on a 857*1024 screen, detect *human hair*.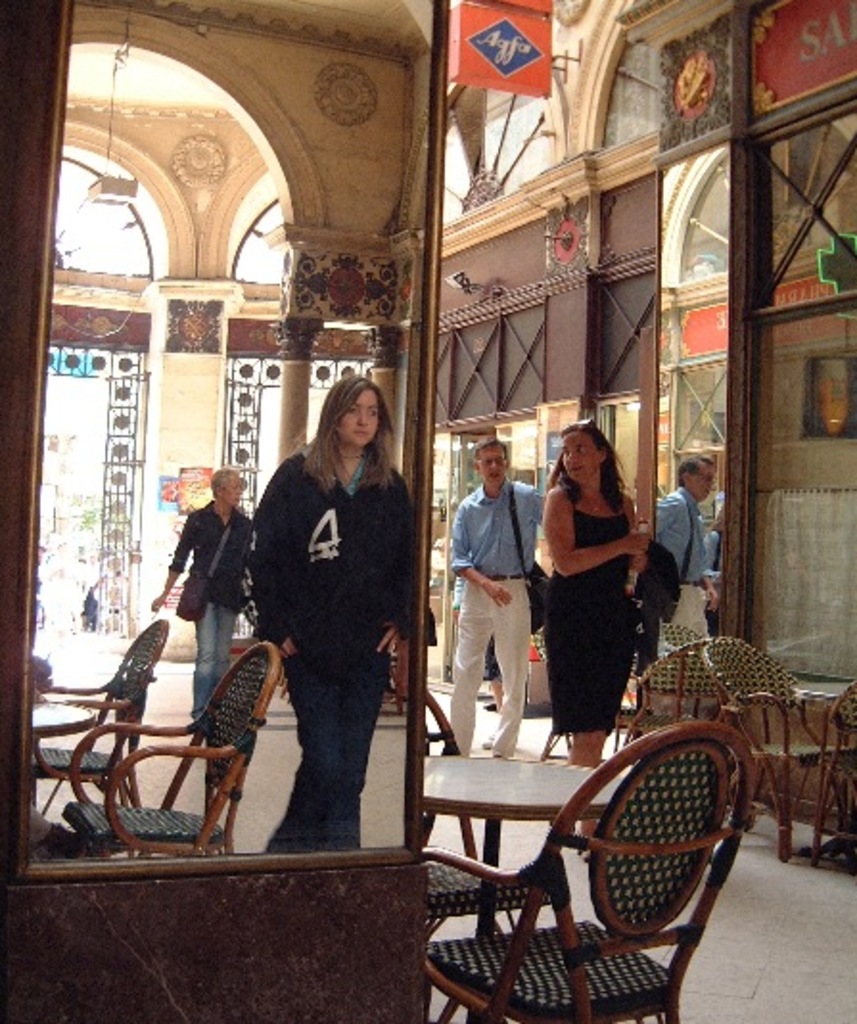
{"x1": 472, "y1": 435, "x2": 506, "y2": 451}.
